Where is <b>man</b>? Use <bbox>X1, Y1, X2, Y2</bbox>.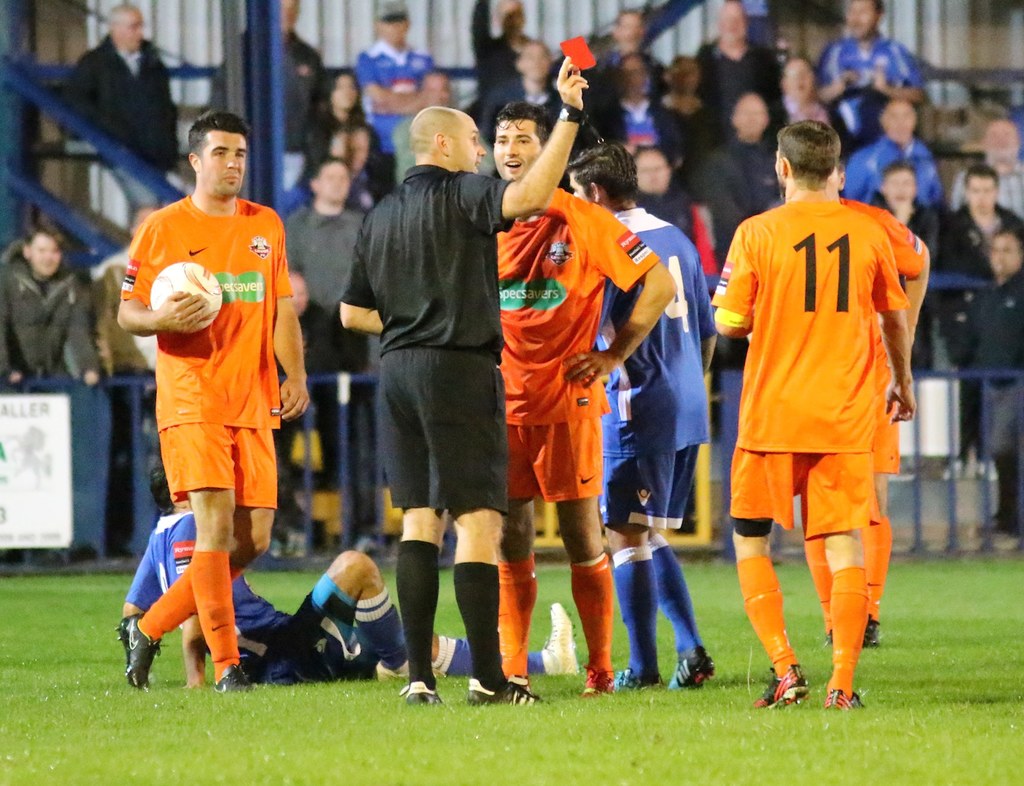
<bbox>237, 0, 328, 152</bbox>.
